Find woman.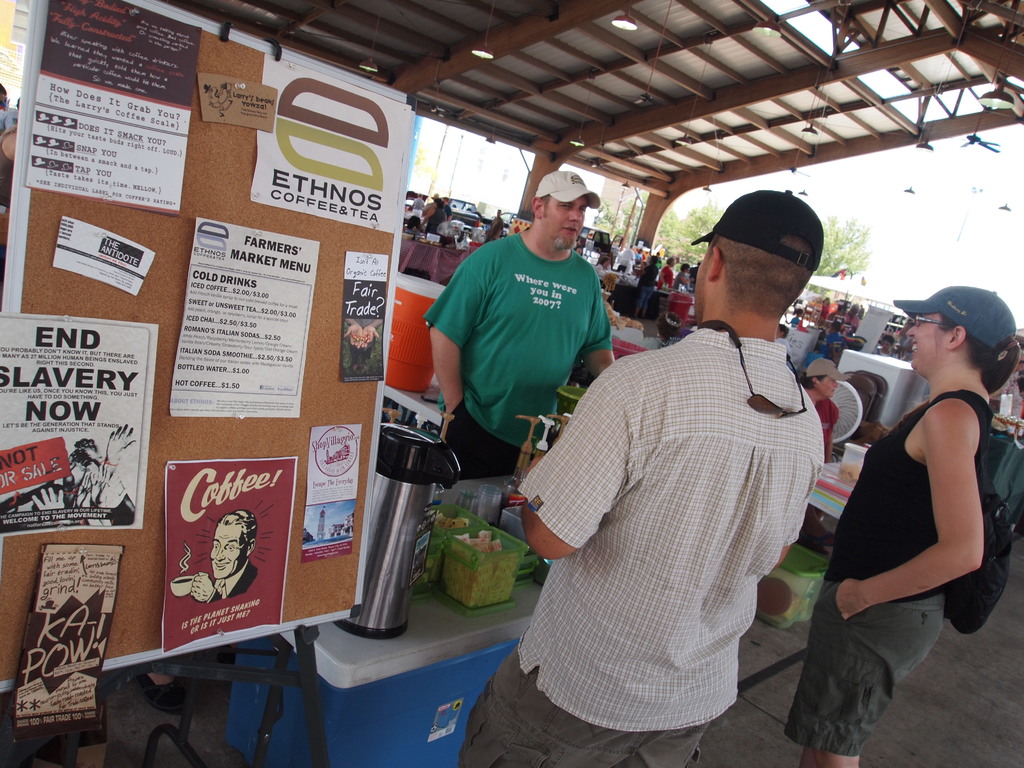
[left=801, top=359, right=852, bottom=465].
